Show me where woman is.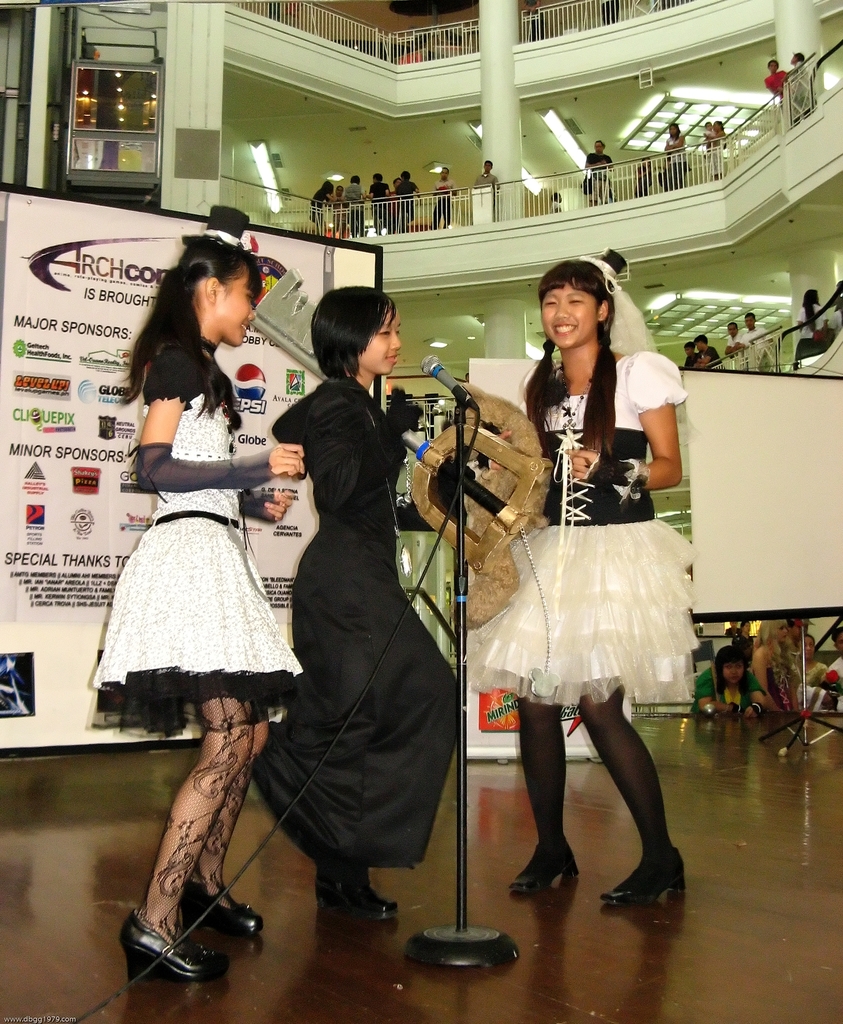
woman is at Rect(311, 180, 335, 234).
